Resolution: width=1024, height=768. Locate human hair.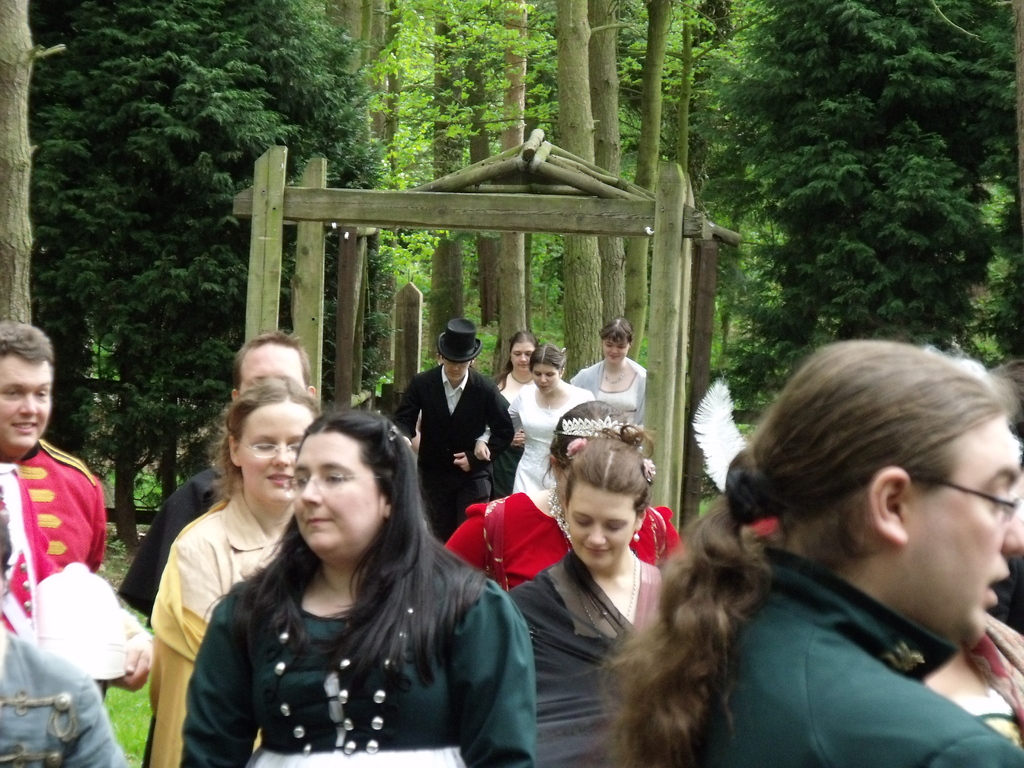
(599,342,1023,767).
